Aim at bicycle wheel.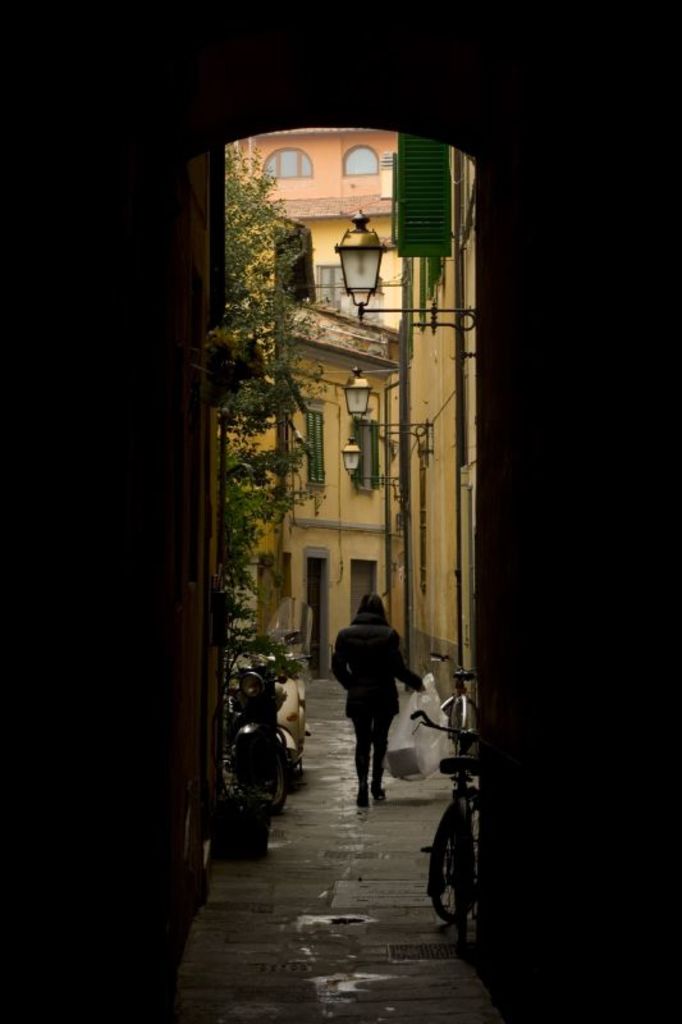
Aimed at (450, 833, 472, 954).
